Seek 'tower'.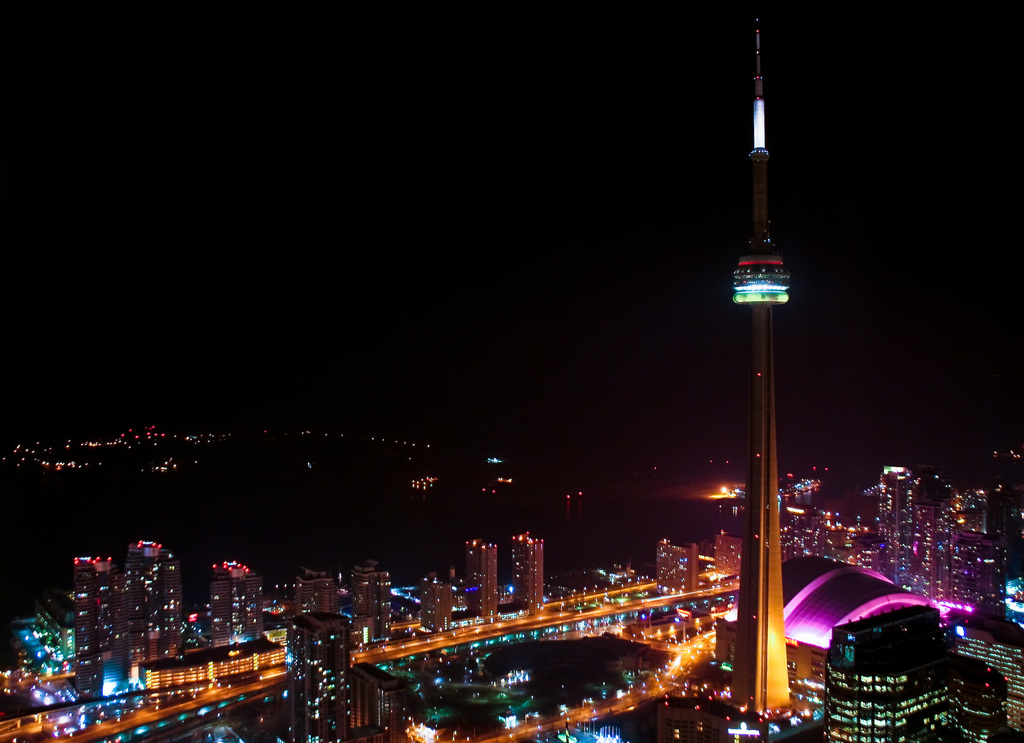
bbox(290, 611, 355, 742).
